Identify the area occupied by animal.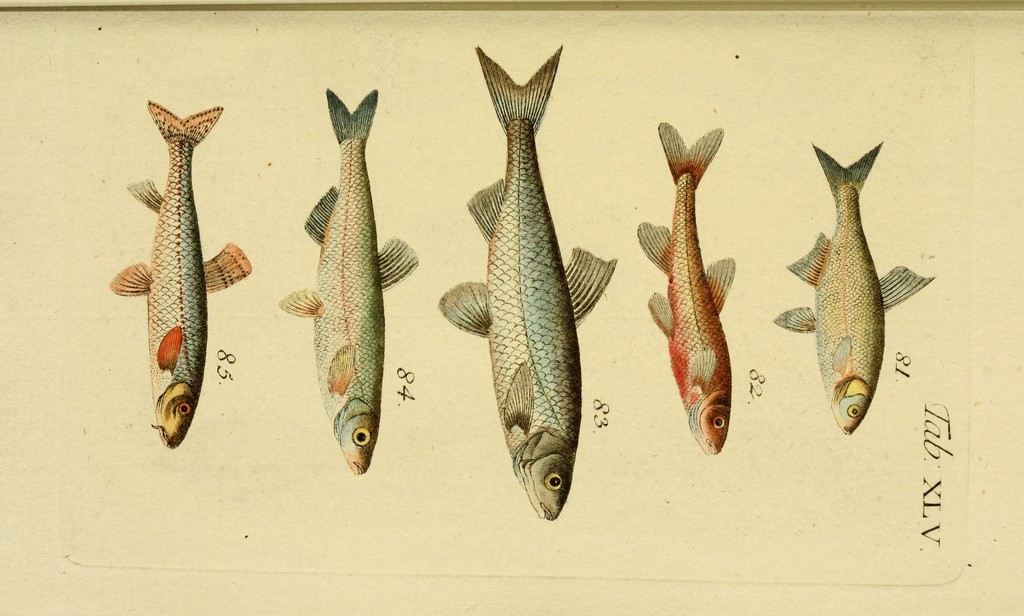
Area: 279/90/420/476.
